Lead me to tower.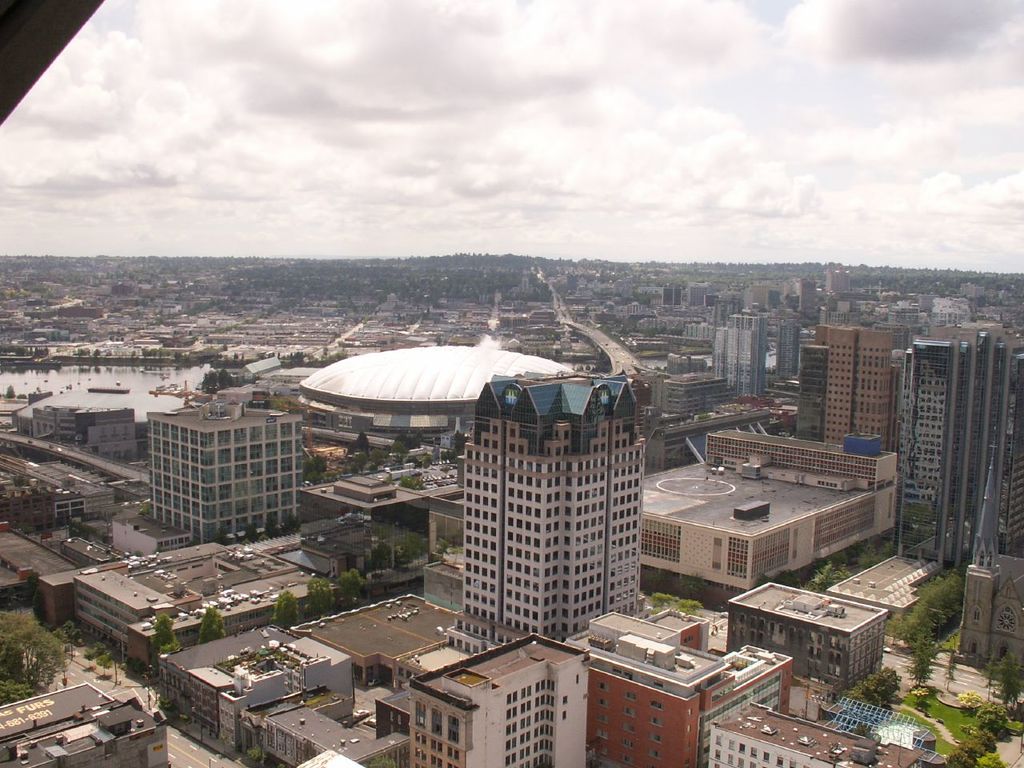
Lead to region(906, 342, 1018, 542).
